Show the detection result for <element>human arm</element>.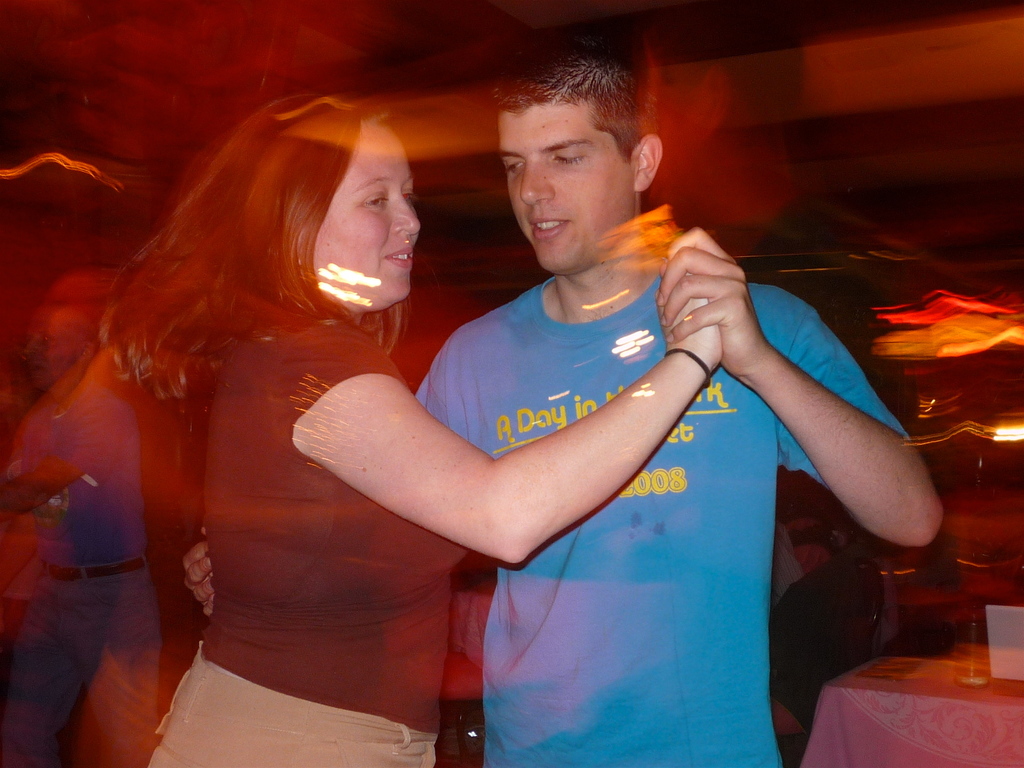
<box>284,228,725,578</box>.
